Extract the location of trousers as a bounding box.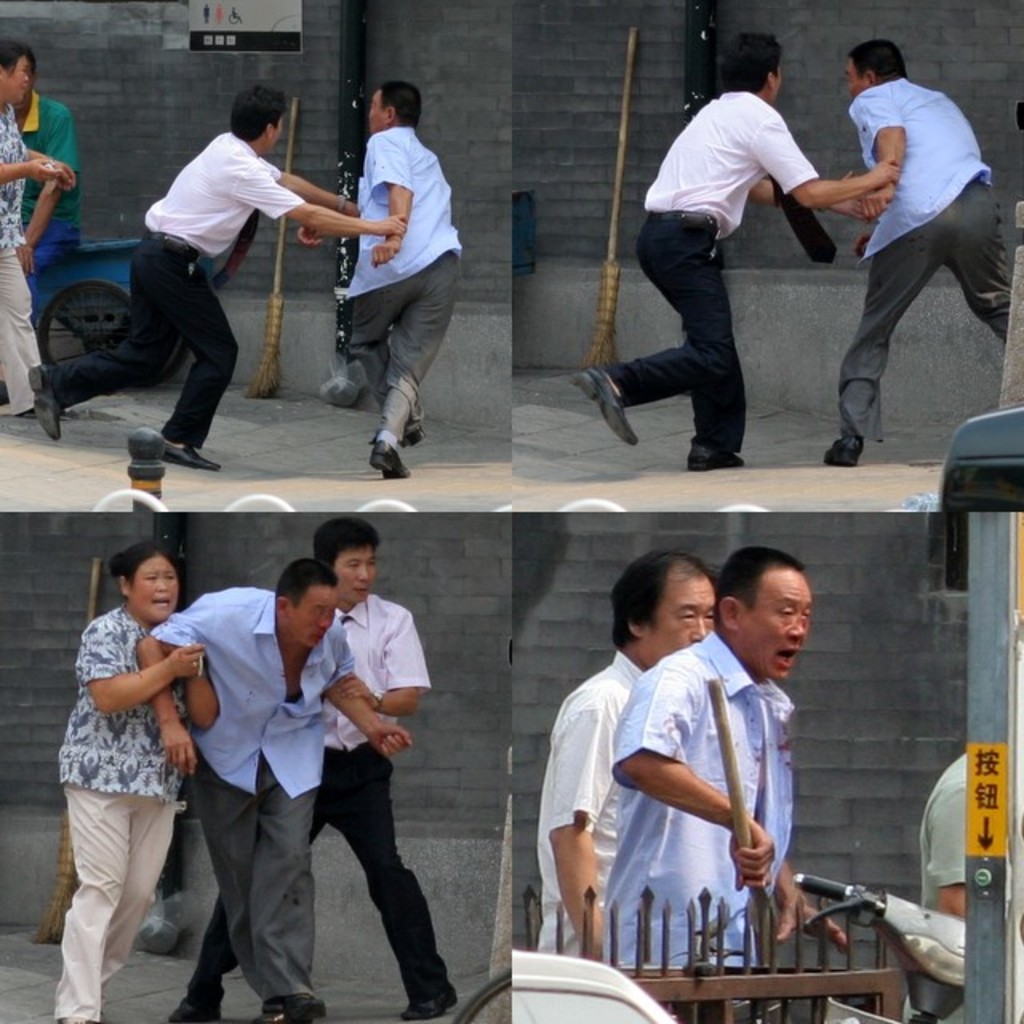
pyautogui.locateOnScreen(53, 226, 242, 450).
